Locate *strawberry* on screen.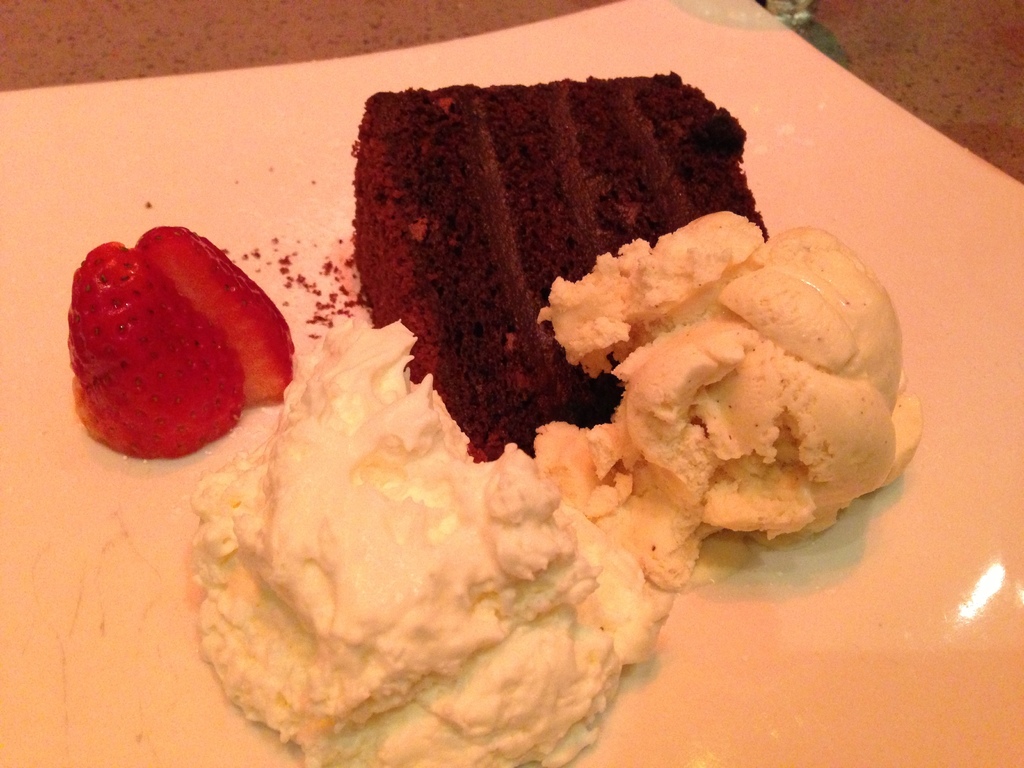
On screen at 132:221:292:406.
